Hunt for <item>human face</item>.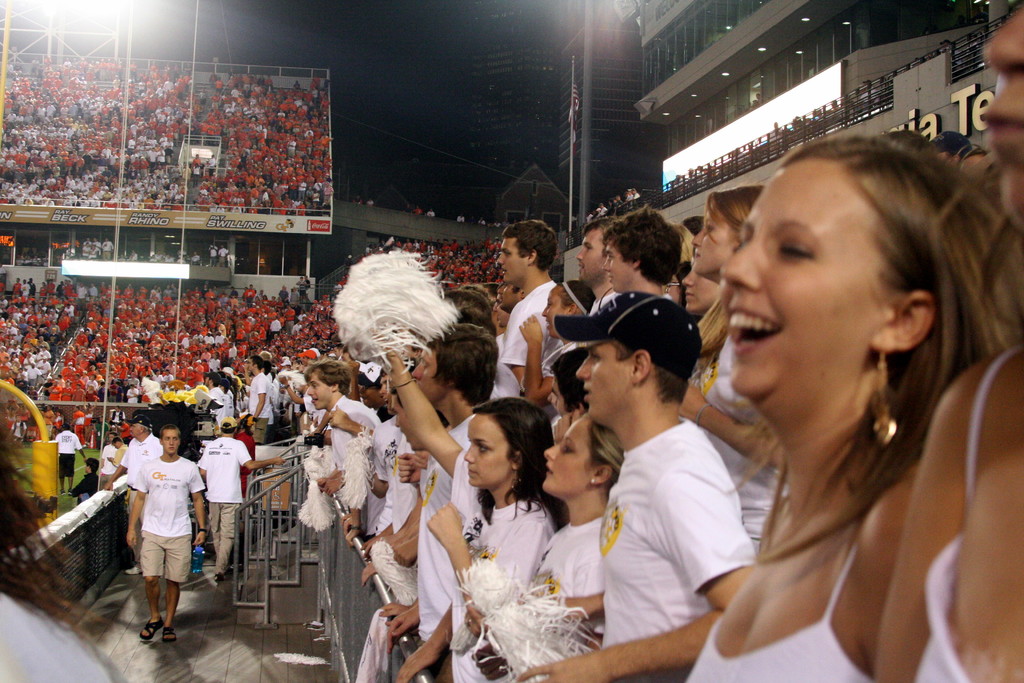
Hunted down at Rect(161, 429, 179, 455).
